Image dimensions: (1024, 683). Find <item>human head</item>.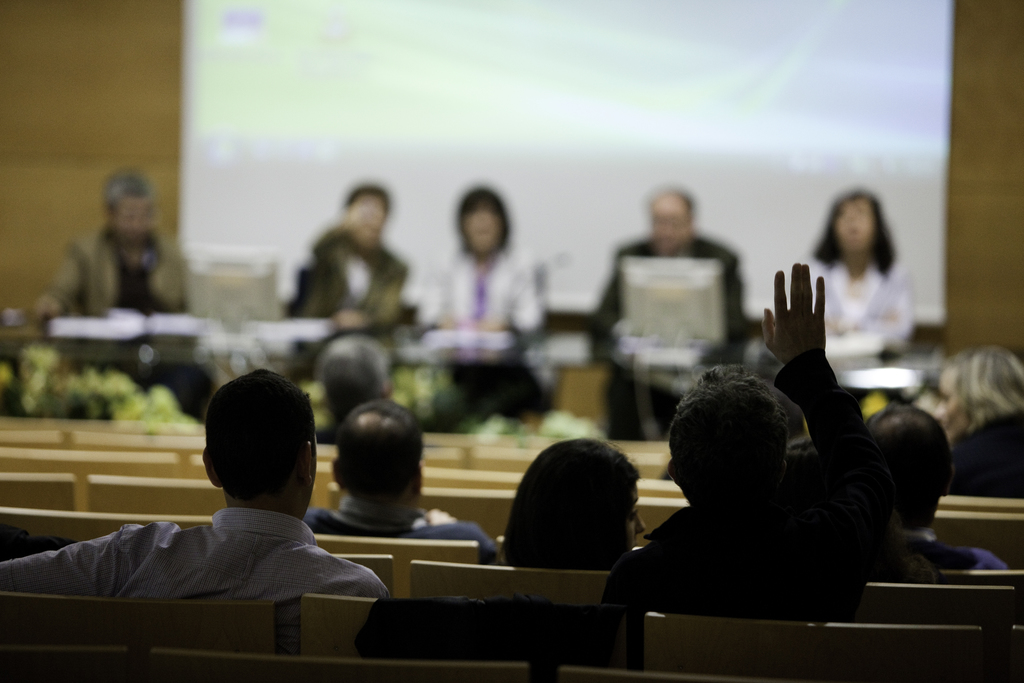
<region>665, 365, 791, 509</region>.
